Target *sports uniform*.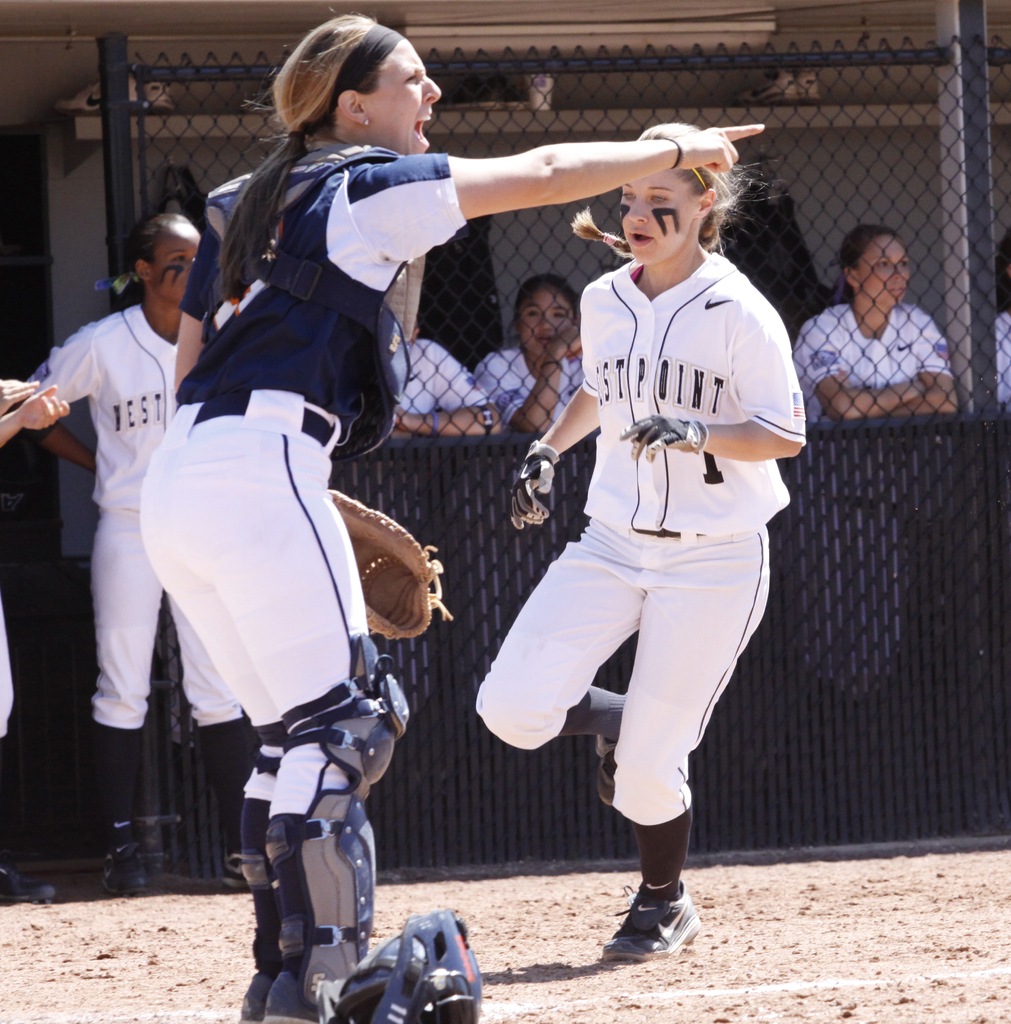
Target region: BBox(464, 223, 818, 906).
